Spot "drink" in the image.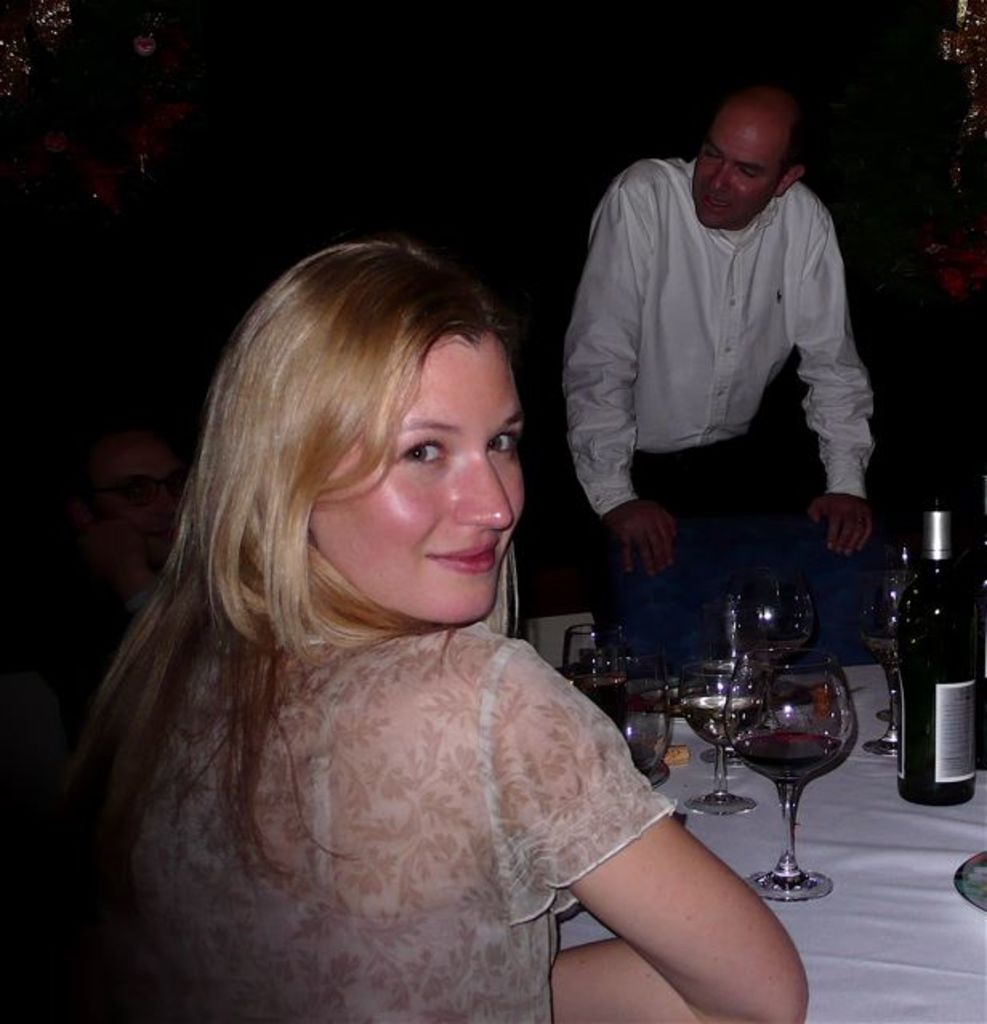
"drink" found at (732, 732, 846, 785).
